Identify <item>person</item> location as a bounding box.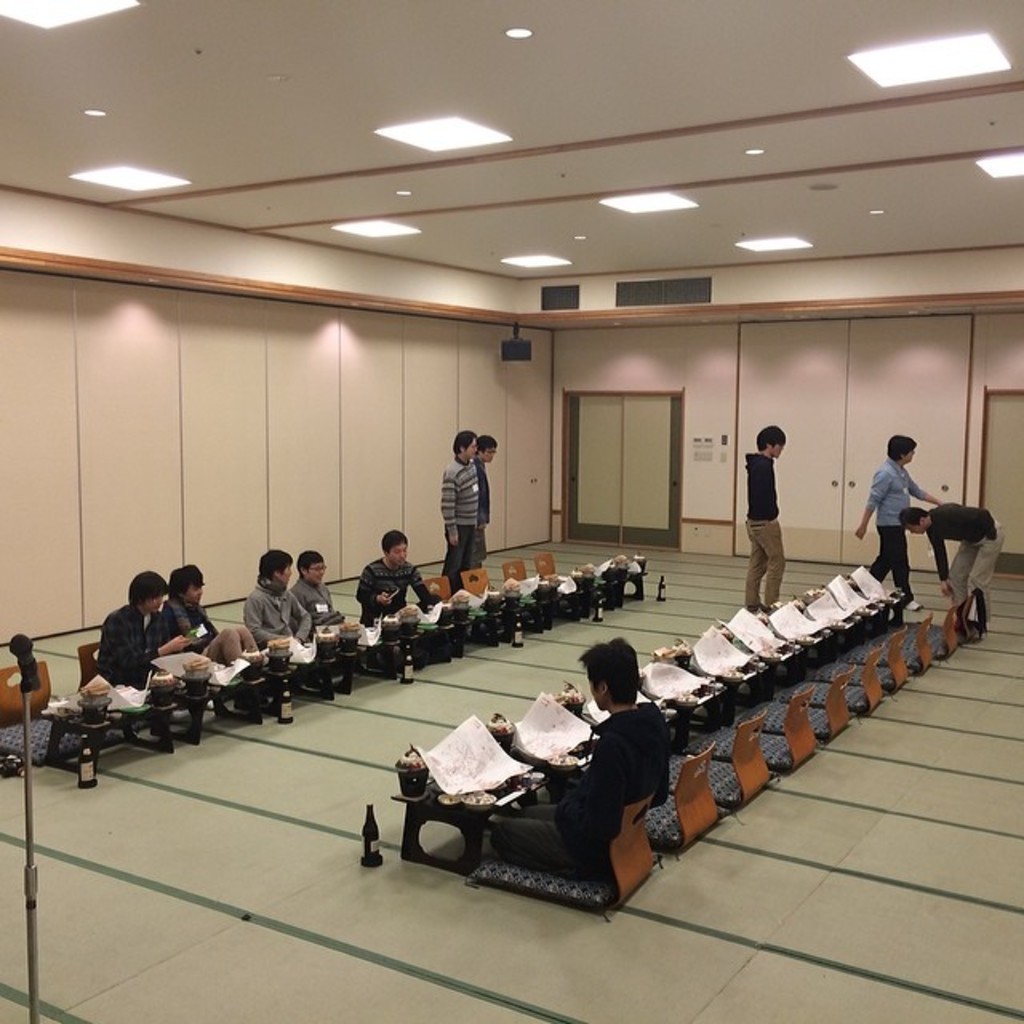
x1=856, y1=435, x2=946, y2=613.
